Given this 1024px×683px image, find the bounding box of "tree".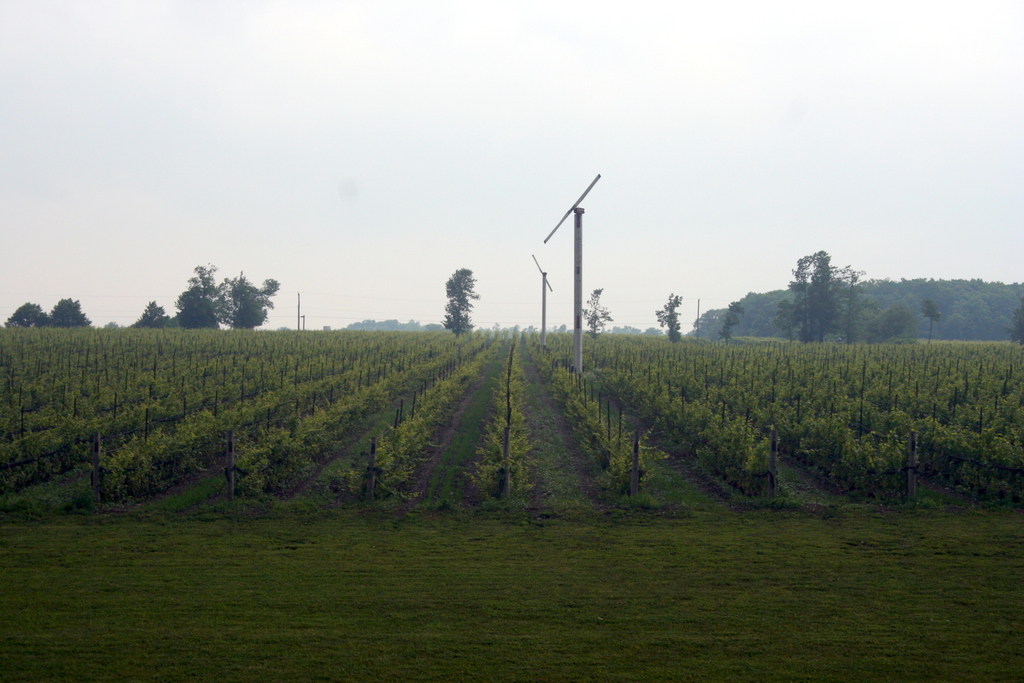
[0,297,50,327].
